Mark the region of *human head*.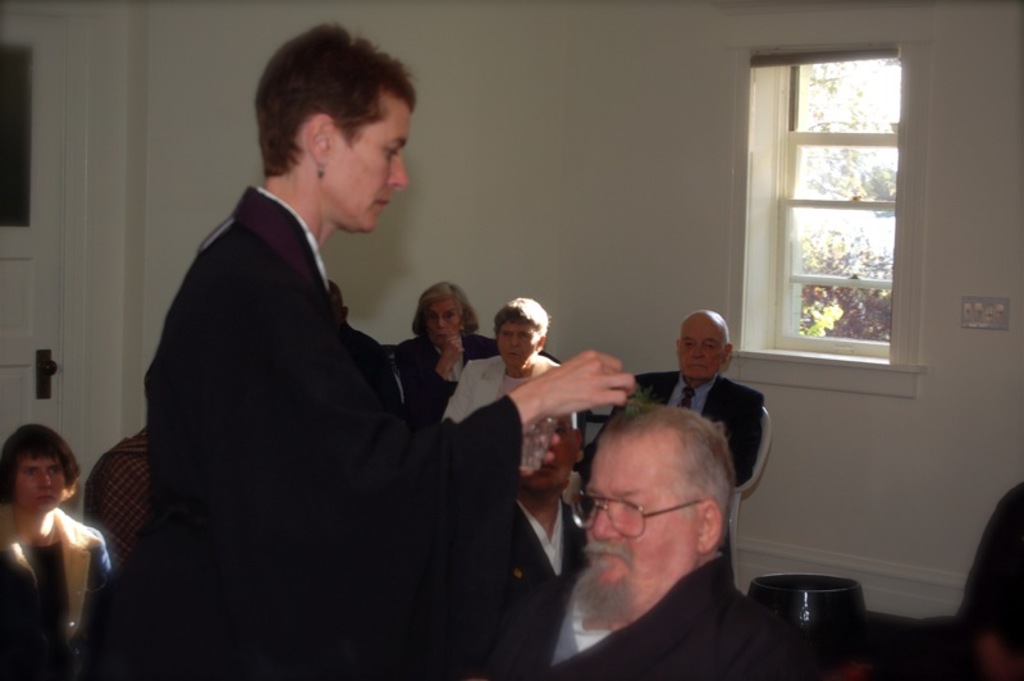
Region: 413:279:483:346.
